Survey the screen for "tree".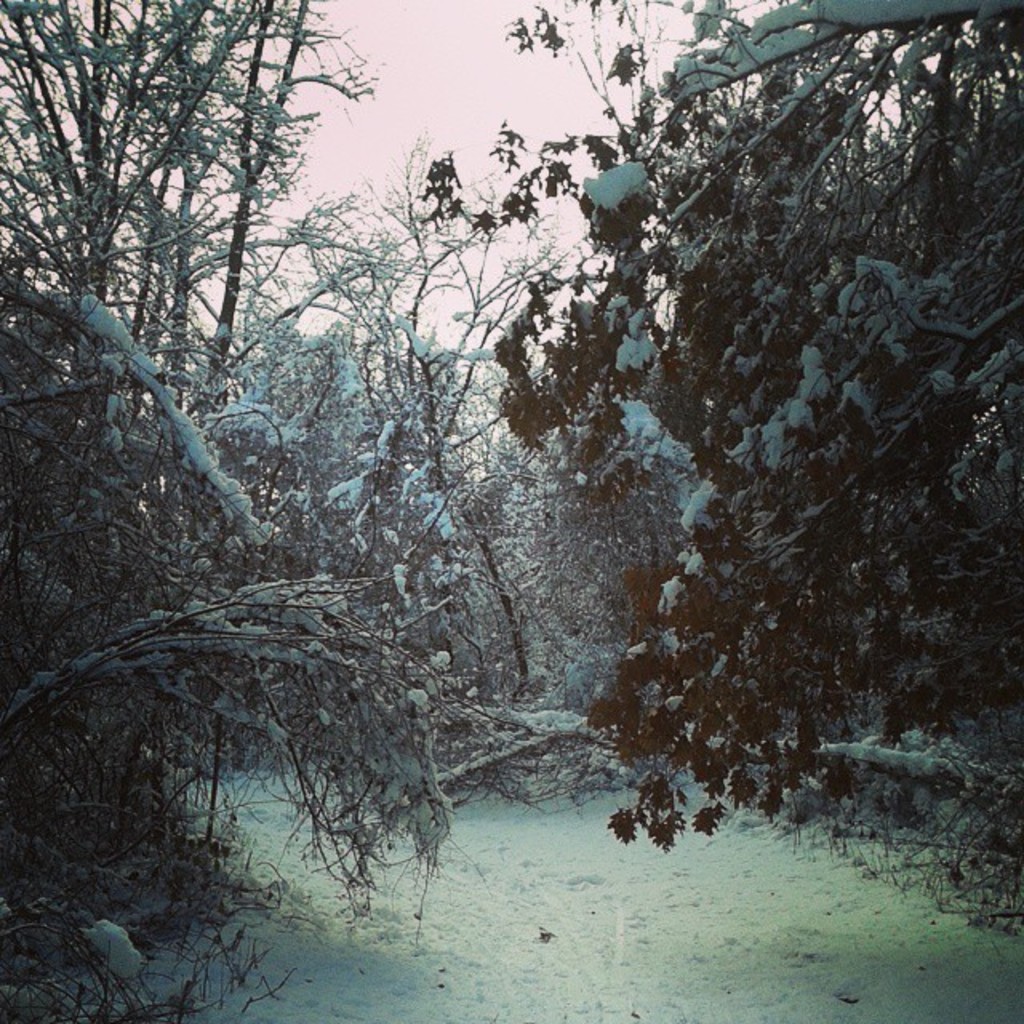
Survey found: x1=246, y1=149, x2=555, y2=784.
